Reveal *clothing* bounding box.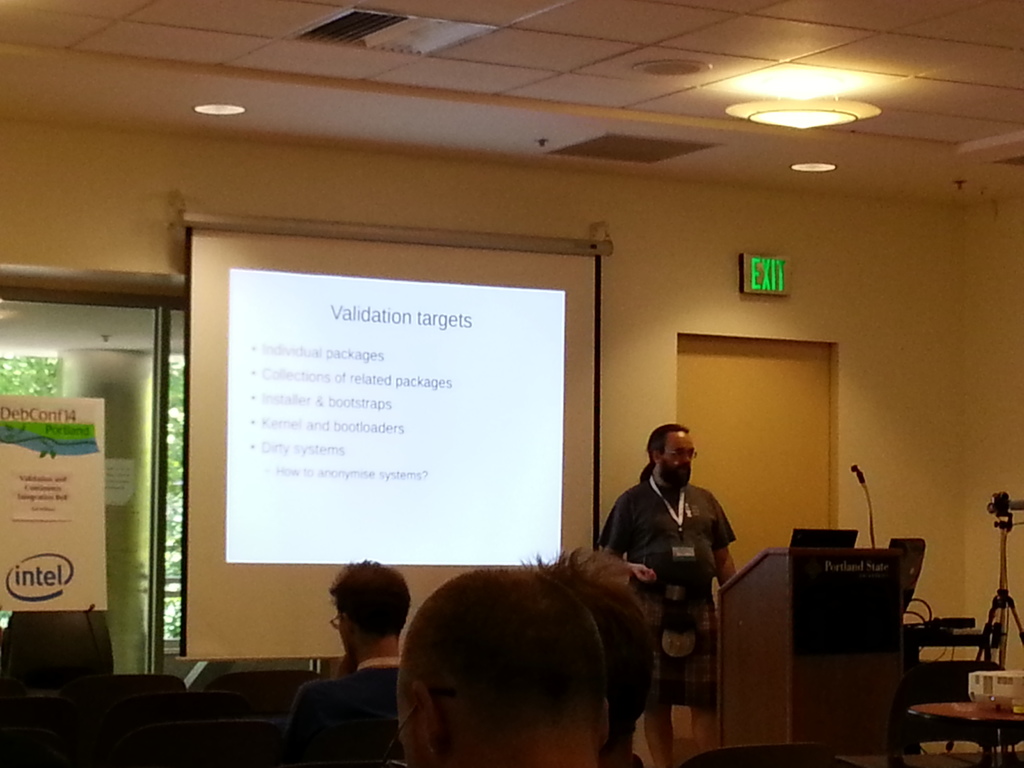
Revealed: region(596, 477, 729, 700).
